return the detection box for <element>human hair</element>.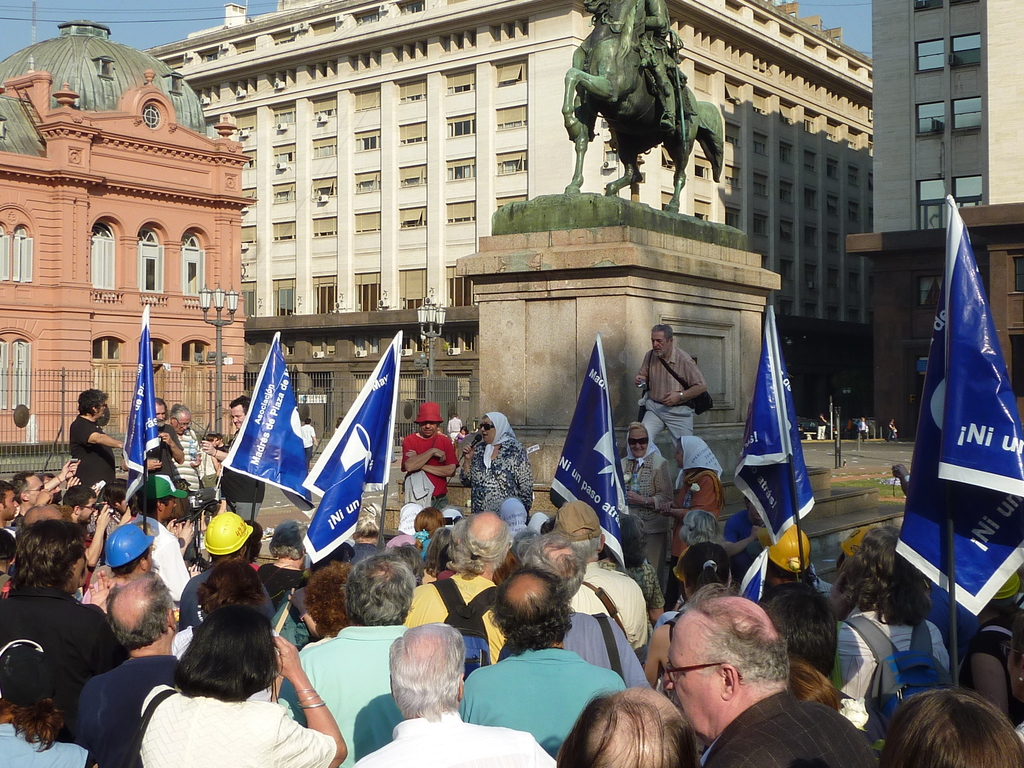
570/533/604/557.
